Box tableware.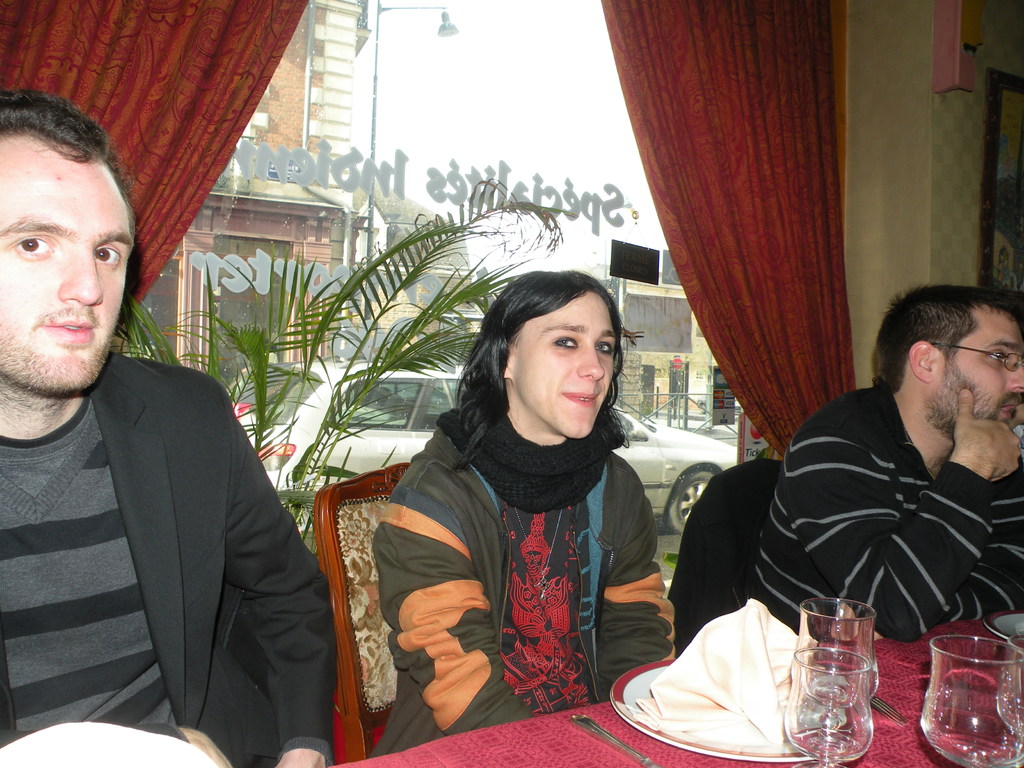
(x1=926, y1=621, x2=1013, y2=749).
